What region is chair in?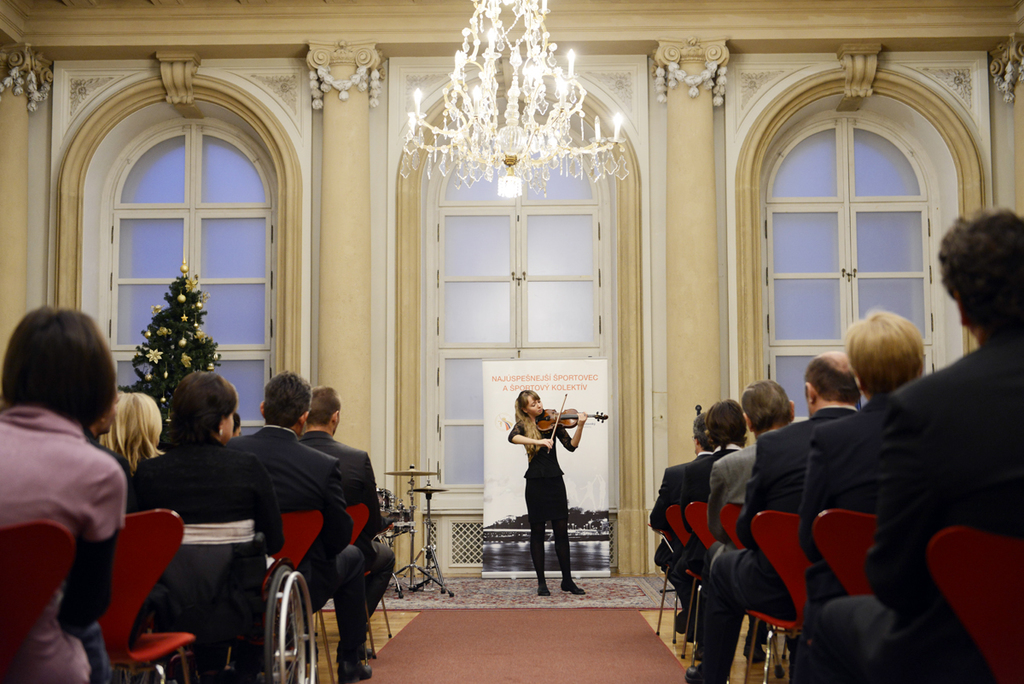
x1=0, y1=513, x2=87, y2=669.
